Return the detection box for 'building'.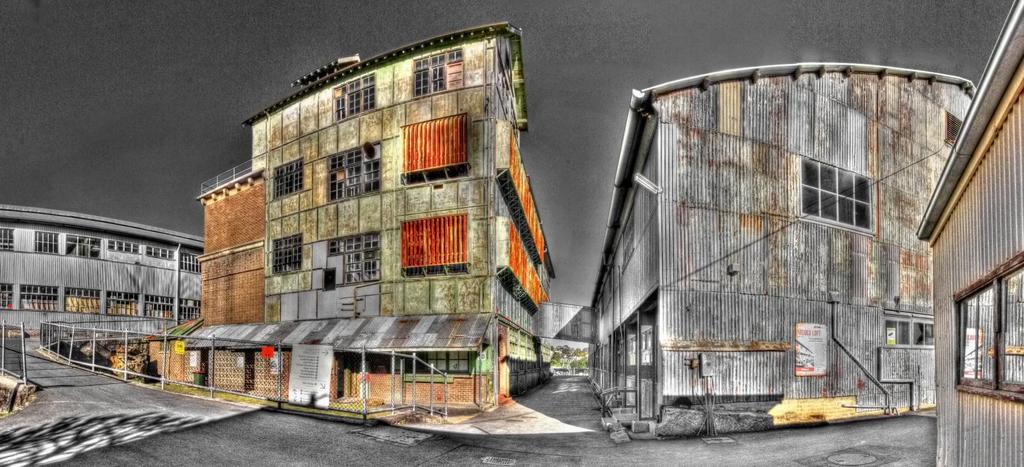
{"left": 592, "top": 69, "right": 977, "bottom": 425}.
